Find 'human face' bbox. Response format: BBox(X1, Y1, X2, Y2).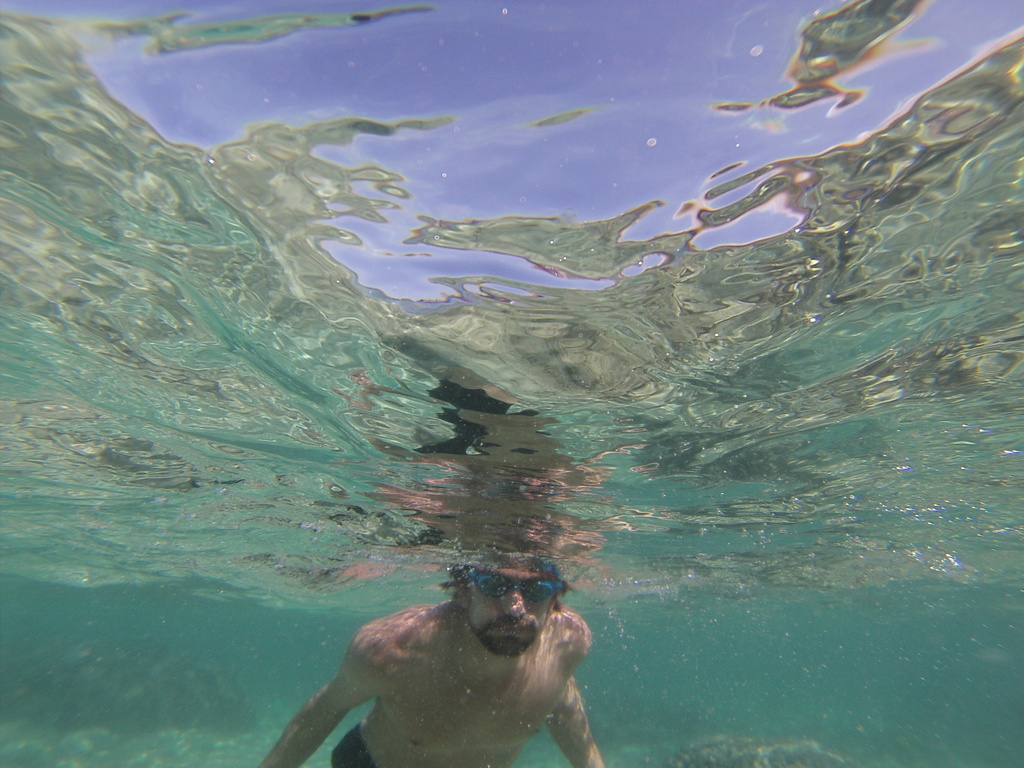
BBox(466, 570, 557, 657).
